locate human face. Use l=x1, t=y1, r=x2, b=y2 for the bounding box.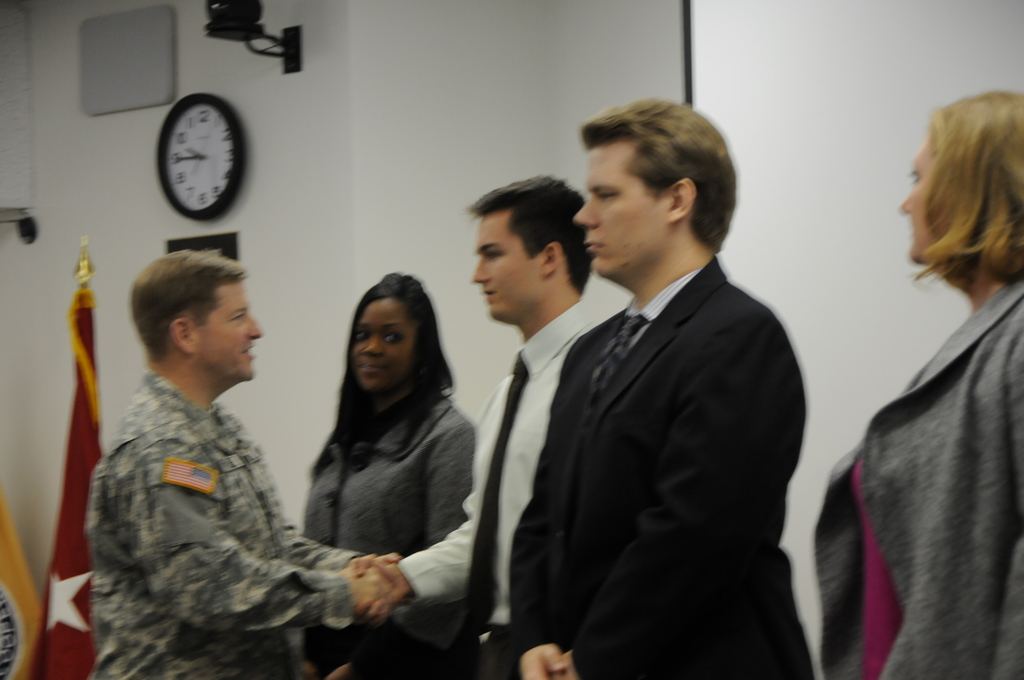
l=353, t=303, r=413, b=388.
